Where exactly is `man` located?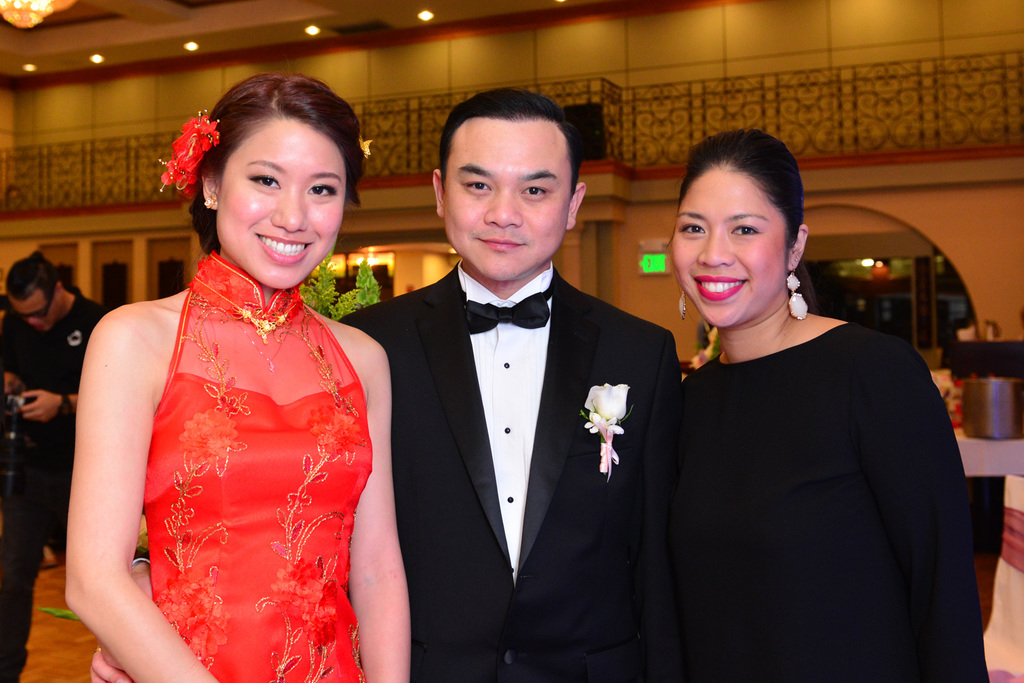
Its bounding box is x1=349, y1=106, x2=679, y2=682.
